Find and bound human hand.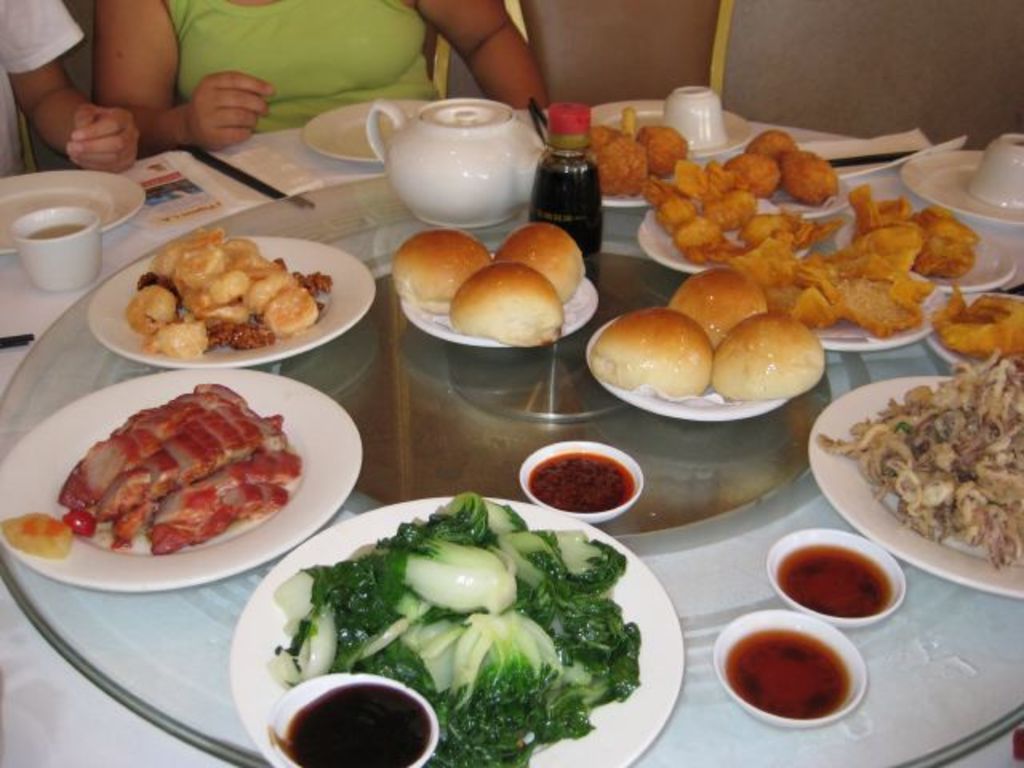
Bound: [x1=150, y1=53, x2=267, y2=136].
